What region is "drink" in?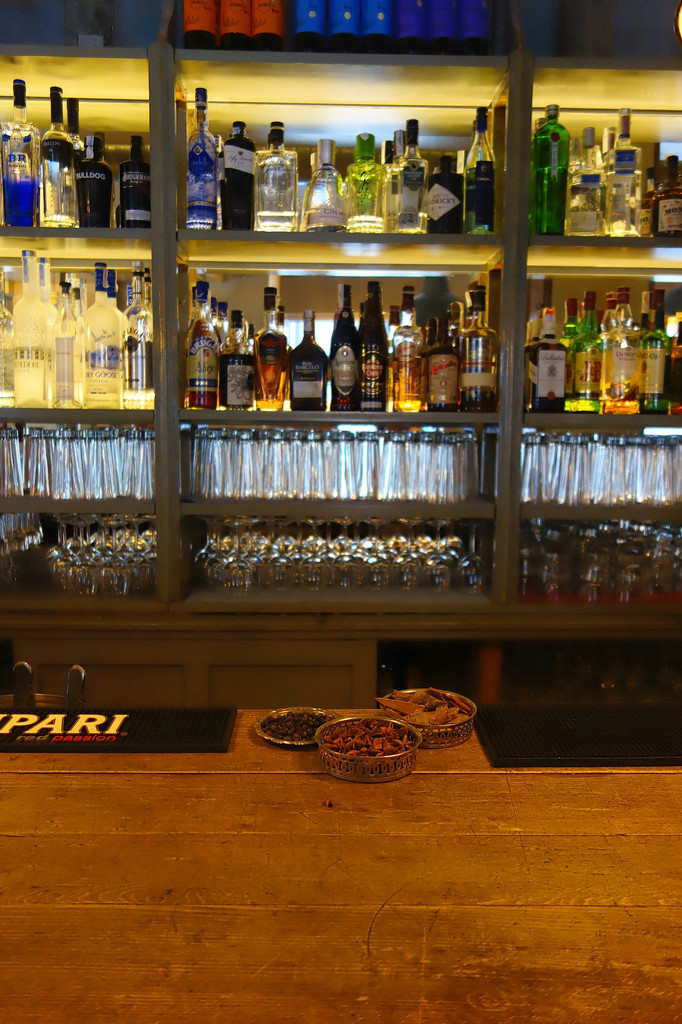
<box>84,262,122,409</box>.
